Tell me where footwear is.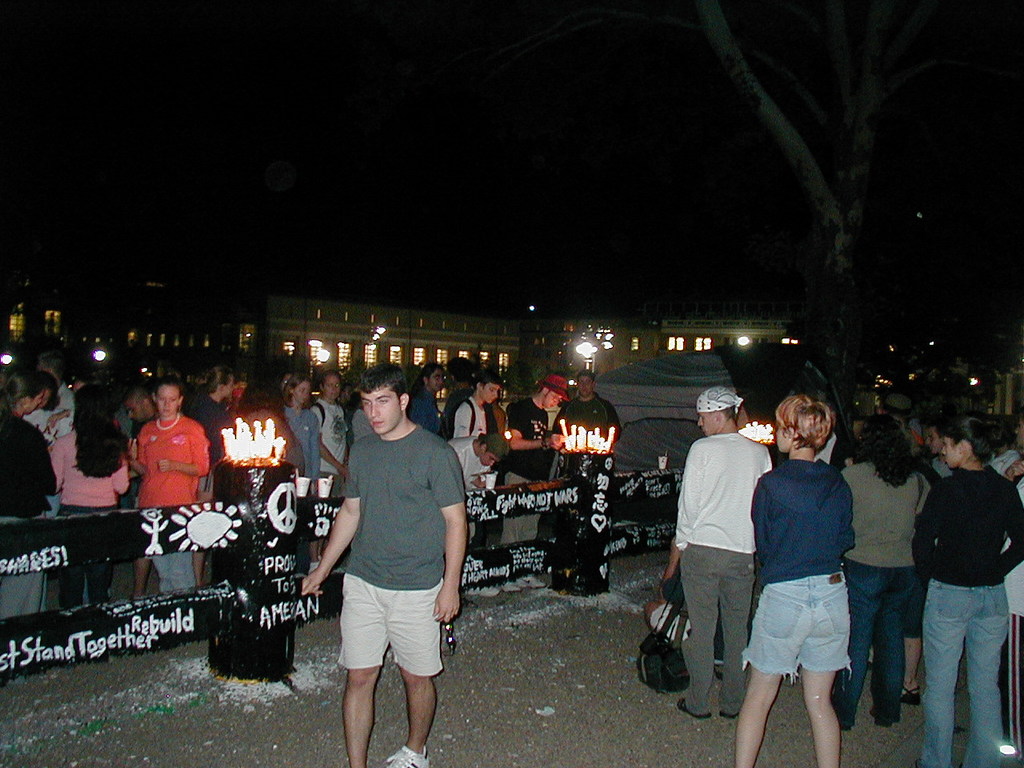
footwear is at left=676, top=698, right=712, bottom=721.
